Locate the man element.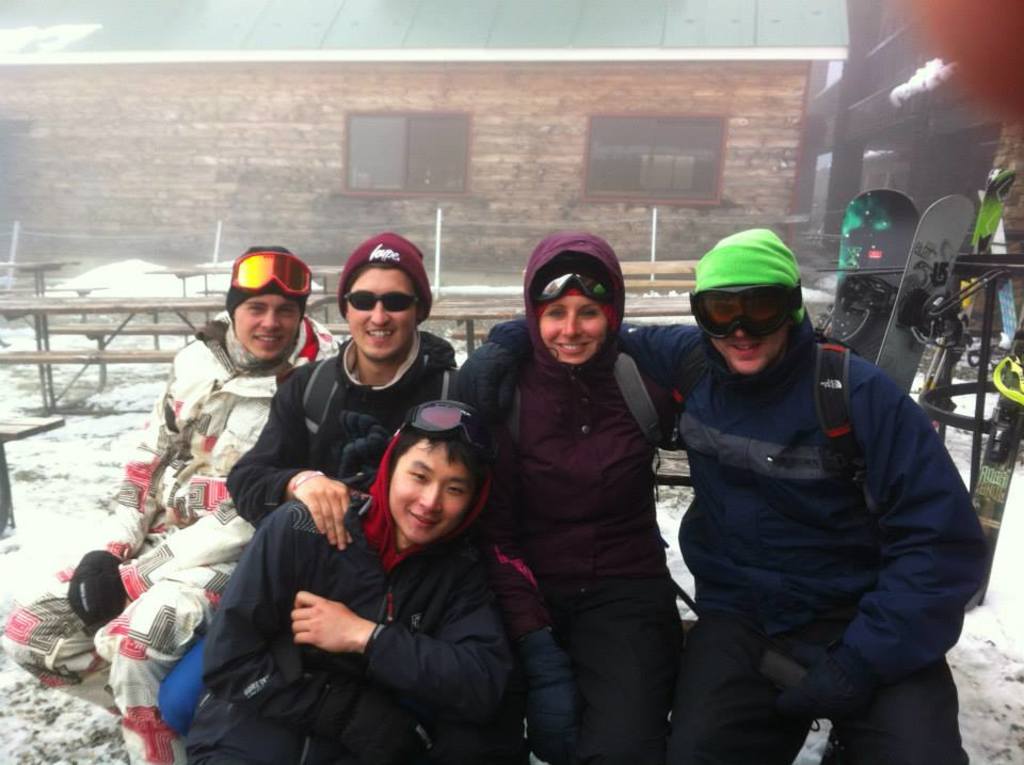
Element bbox: locate(151, 234, 453, 744).
